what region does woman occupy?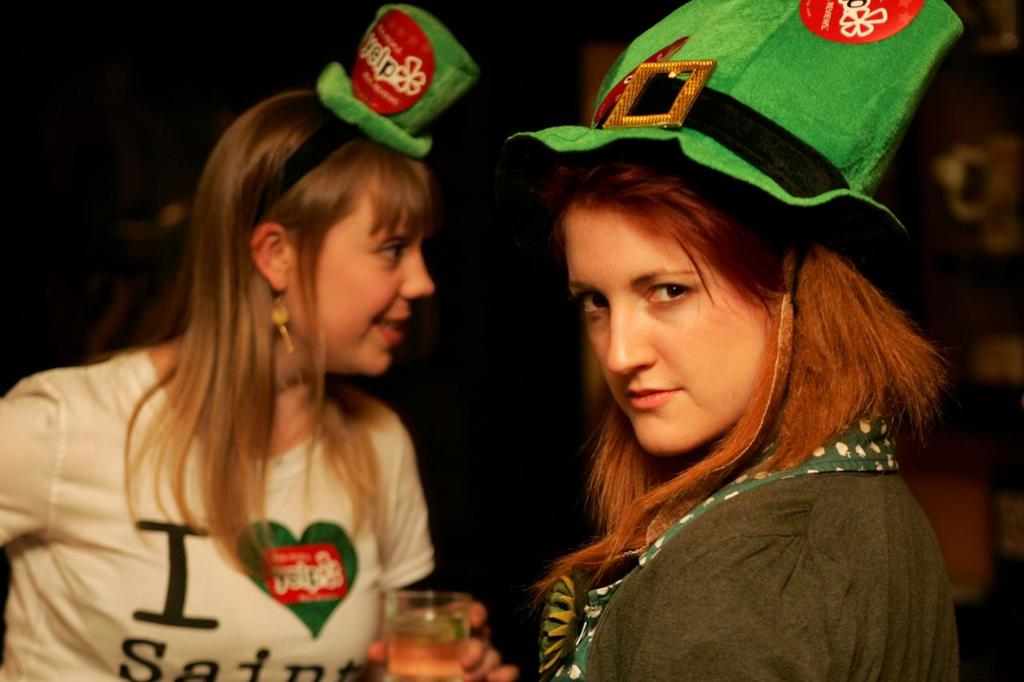
crop(0, 4, 521, 681).
